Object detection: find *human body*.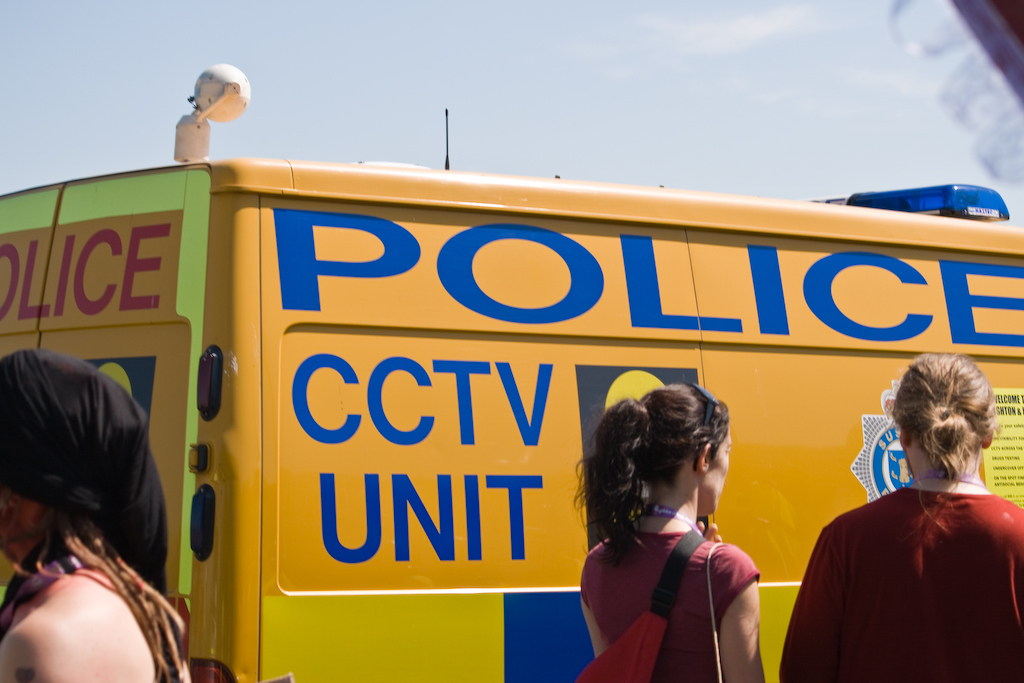
{"left": 537, "top": 368, "right": 775, "bottom": 681}.
